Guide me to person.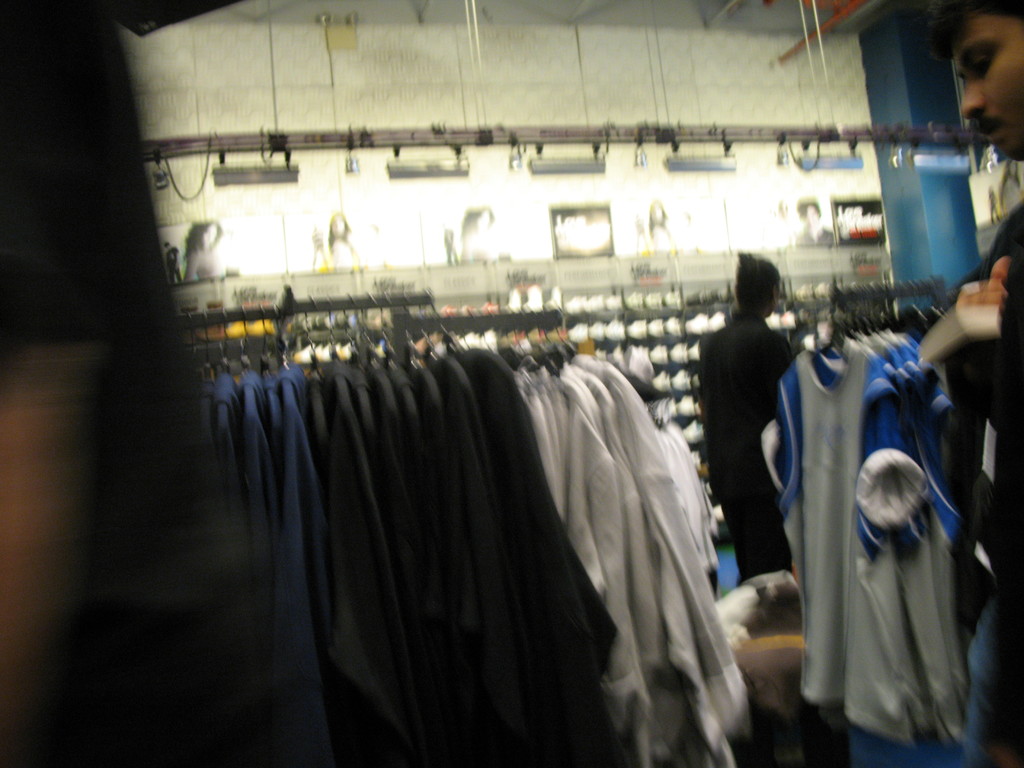
Guidance: region(326, 209, 361, 266).
